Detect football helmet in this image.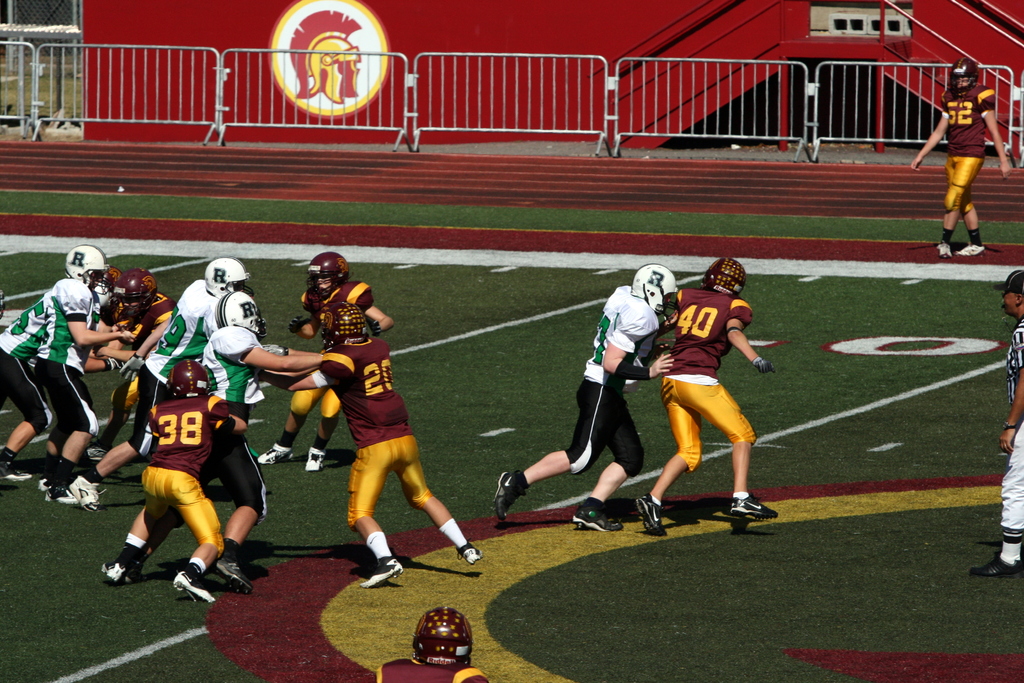
Detection: l=61, t=242, r=109, b=299.
